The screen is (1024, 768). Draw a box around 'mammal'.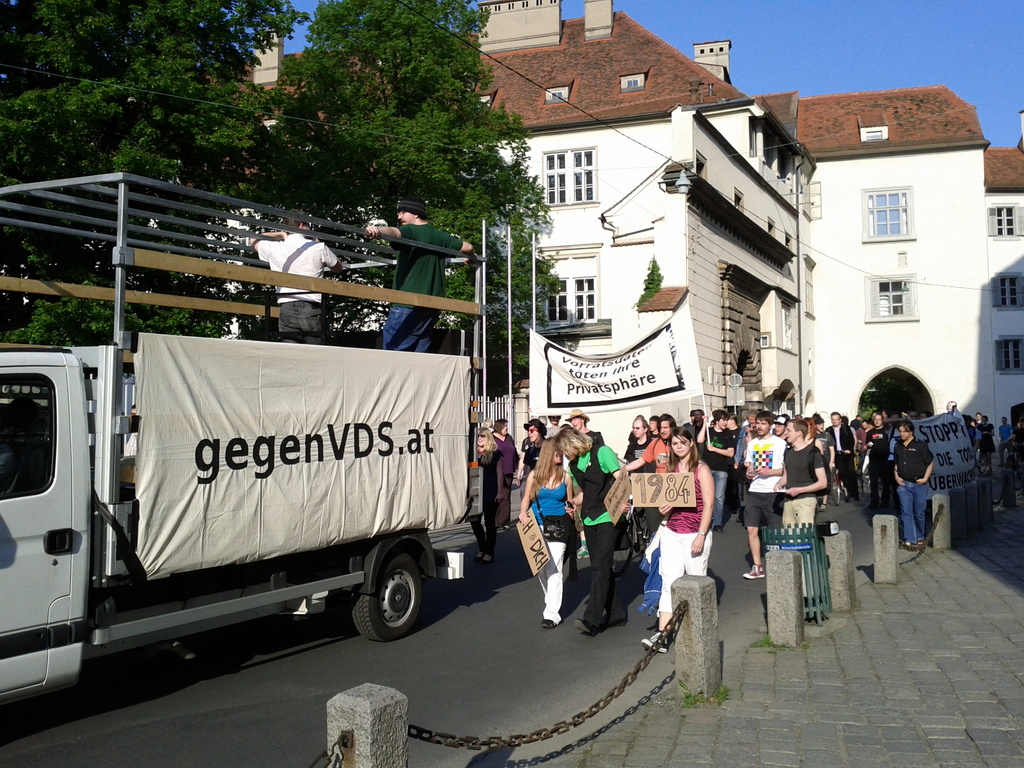
(x1=631, y1=419, x2=720, y2=631).
